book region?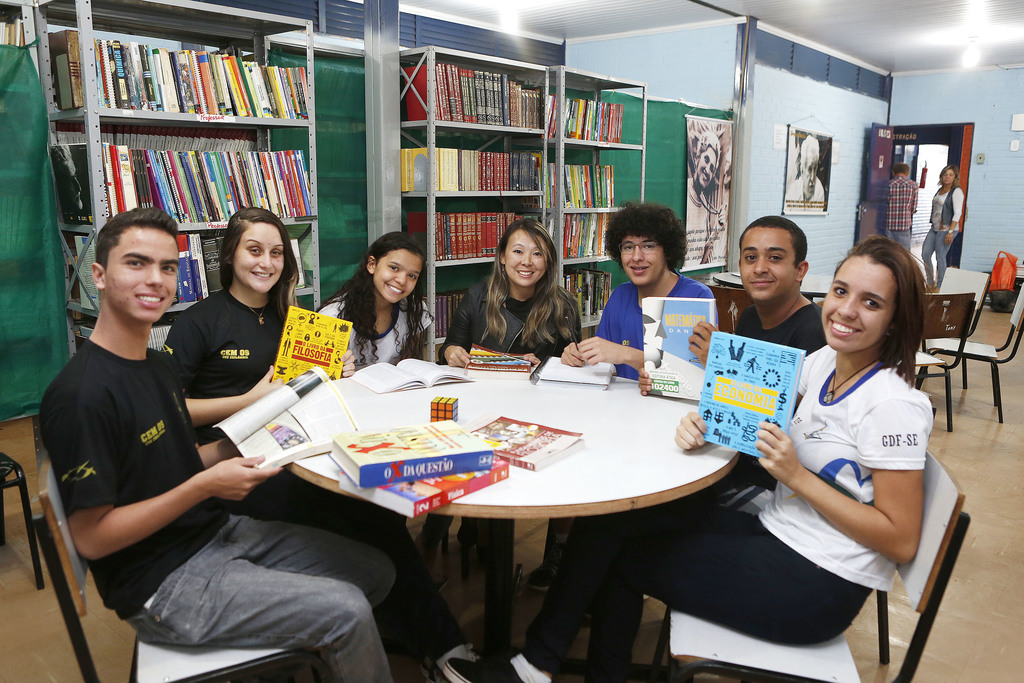
267/308/356/386
